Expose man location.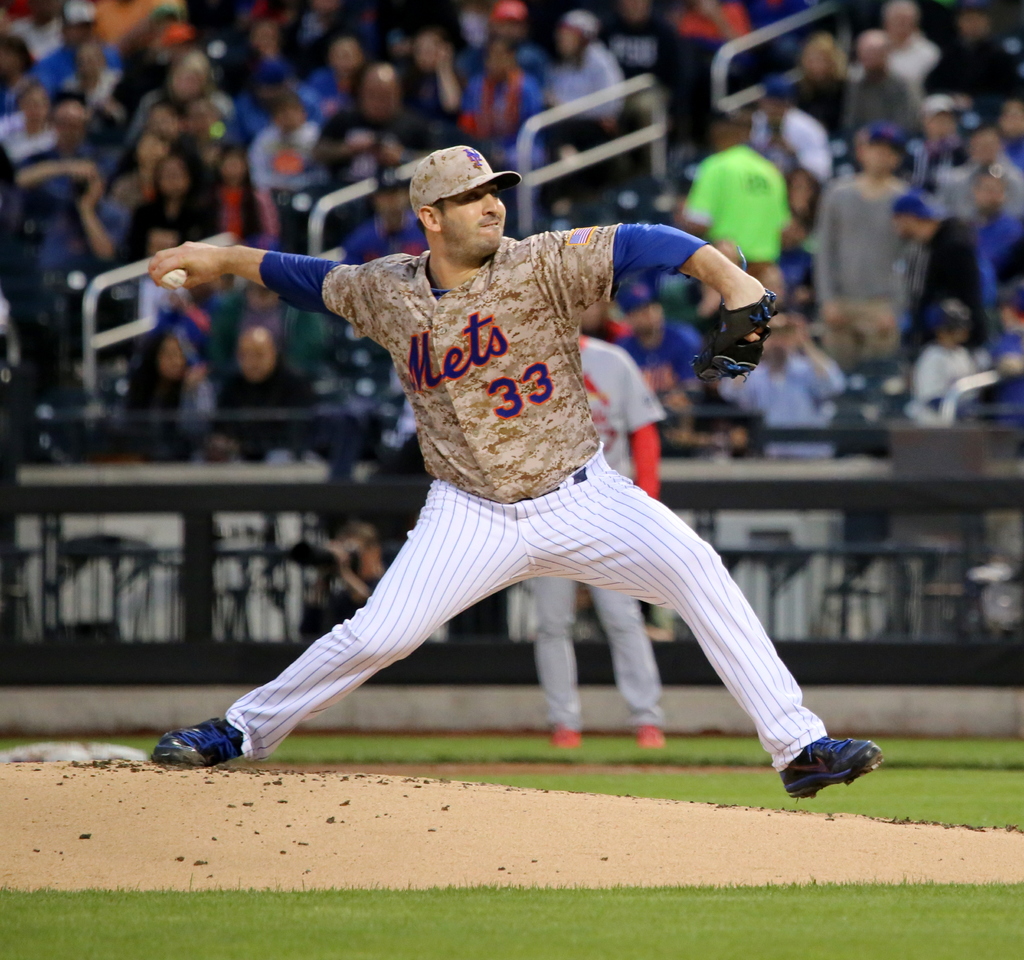
Exposed at [525, 329, 669, 753].
